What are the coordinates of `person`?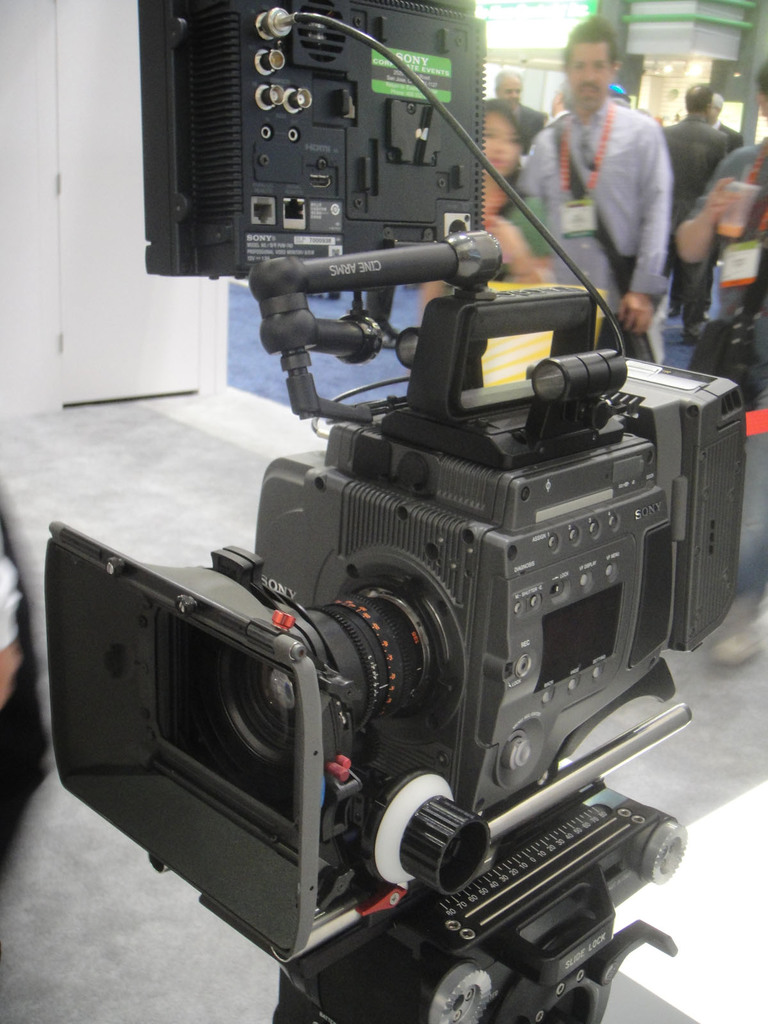
crop(488, 63, 550, 158).
